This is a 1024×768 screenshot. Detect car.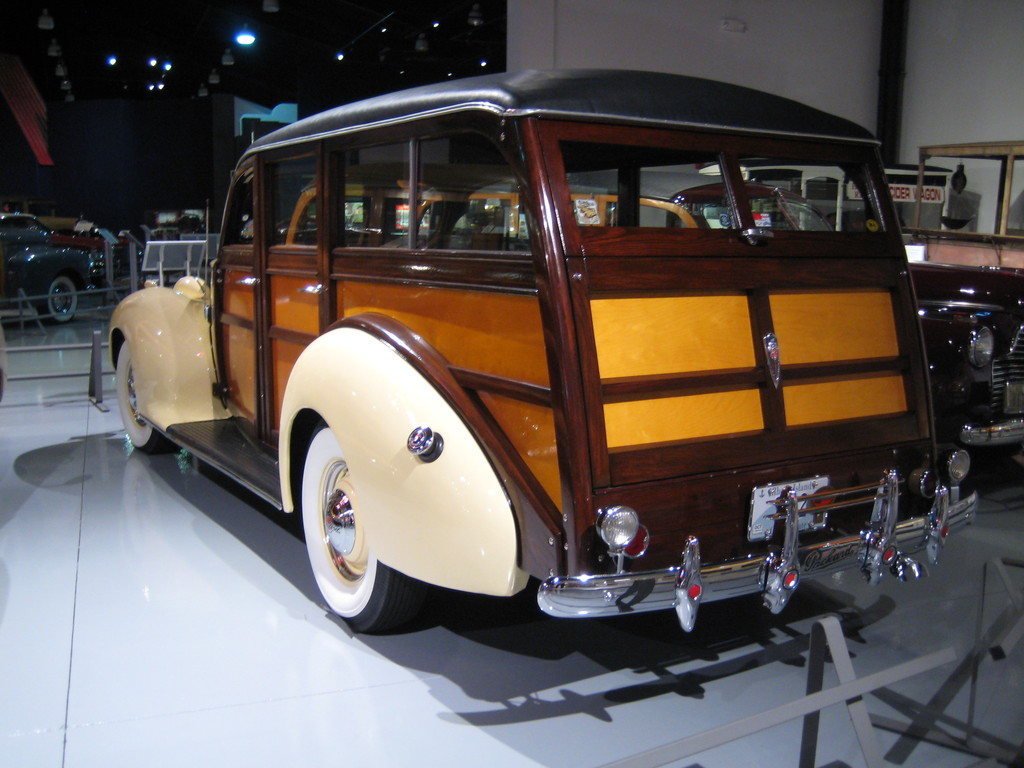
pyautogui.locateOnScreen(109, 61, 978, 637).
